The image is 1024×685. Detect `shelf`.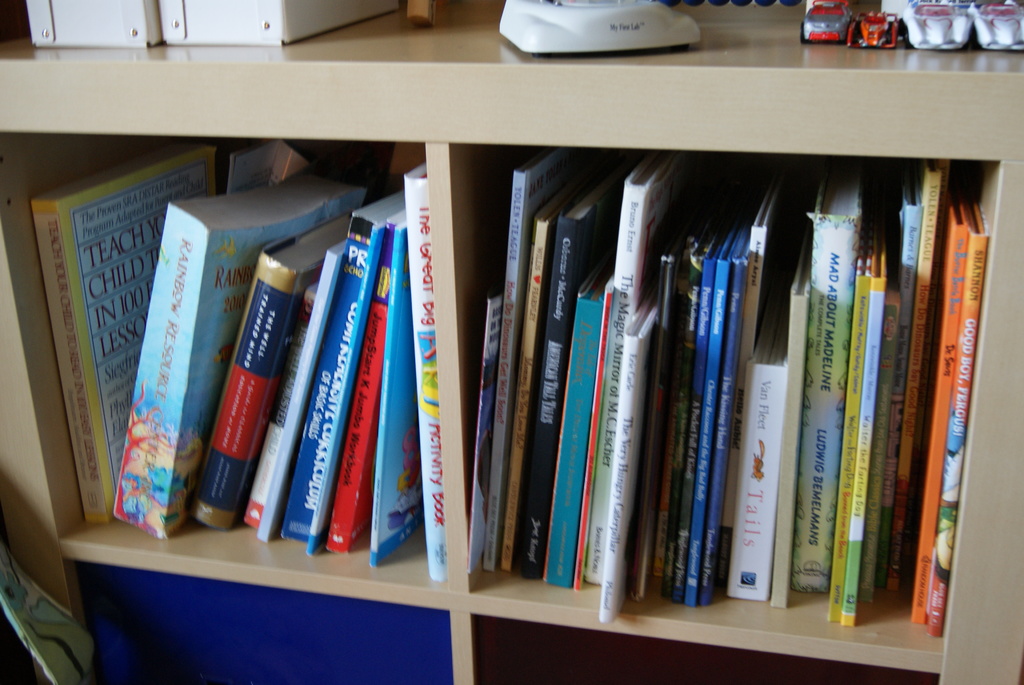
Detection: {"x1": 458, "y1": 139, "x2": 972, "y2": 643}.
